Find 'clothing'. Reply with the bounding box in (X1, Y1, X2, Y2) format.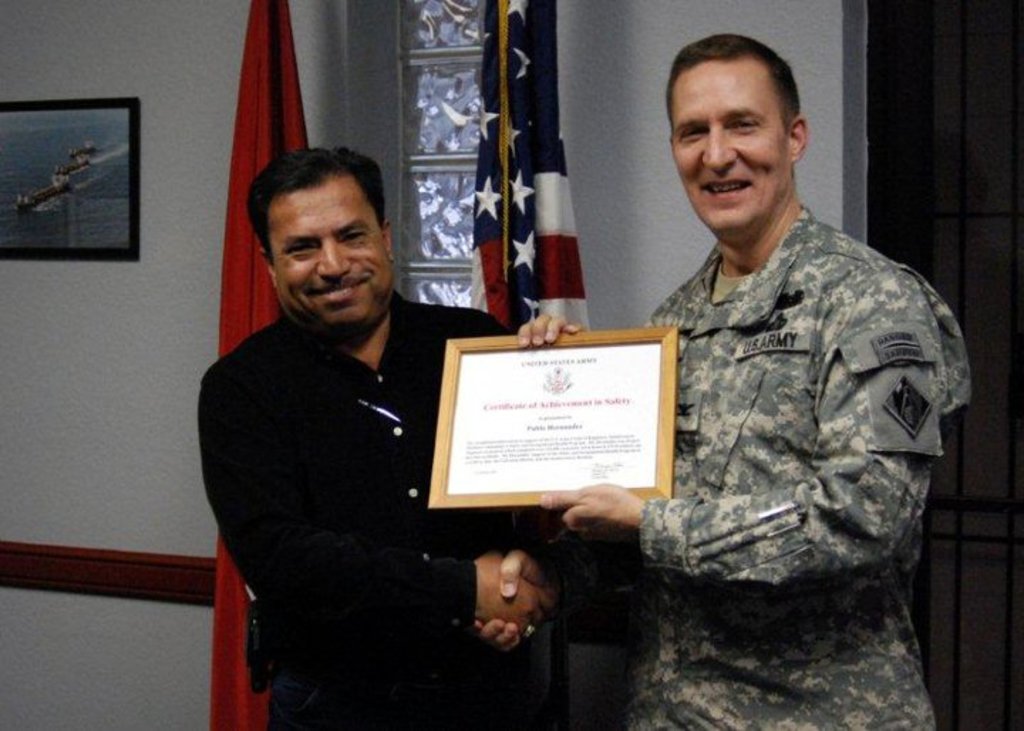
(193, 290, 566, 730).
